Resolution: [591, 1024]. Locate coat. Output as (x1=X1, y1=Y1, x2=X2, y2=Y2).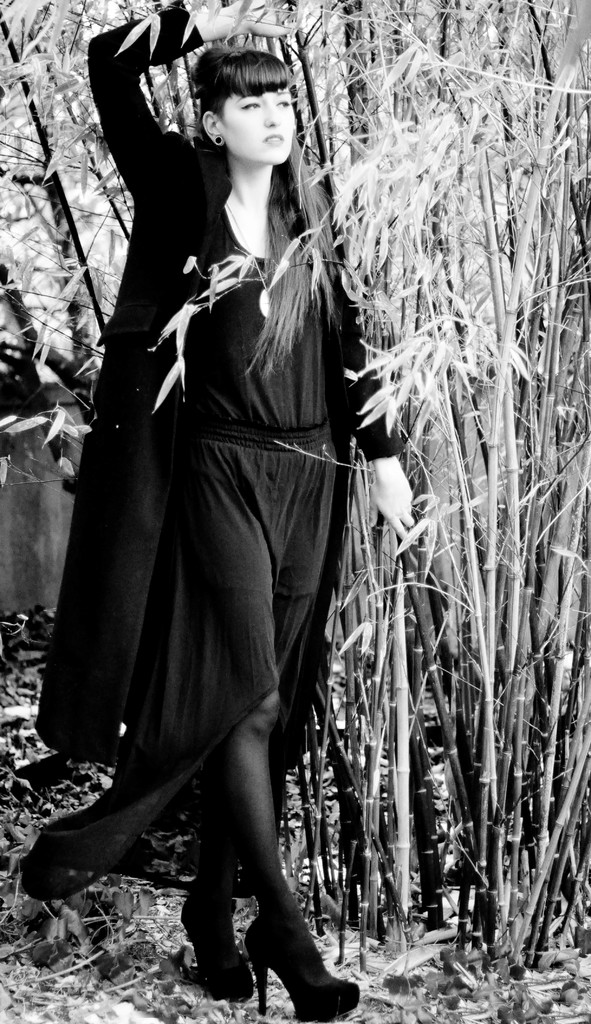
(x1=70, y1=48, x2=417, y2=890).
